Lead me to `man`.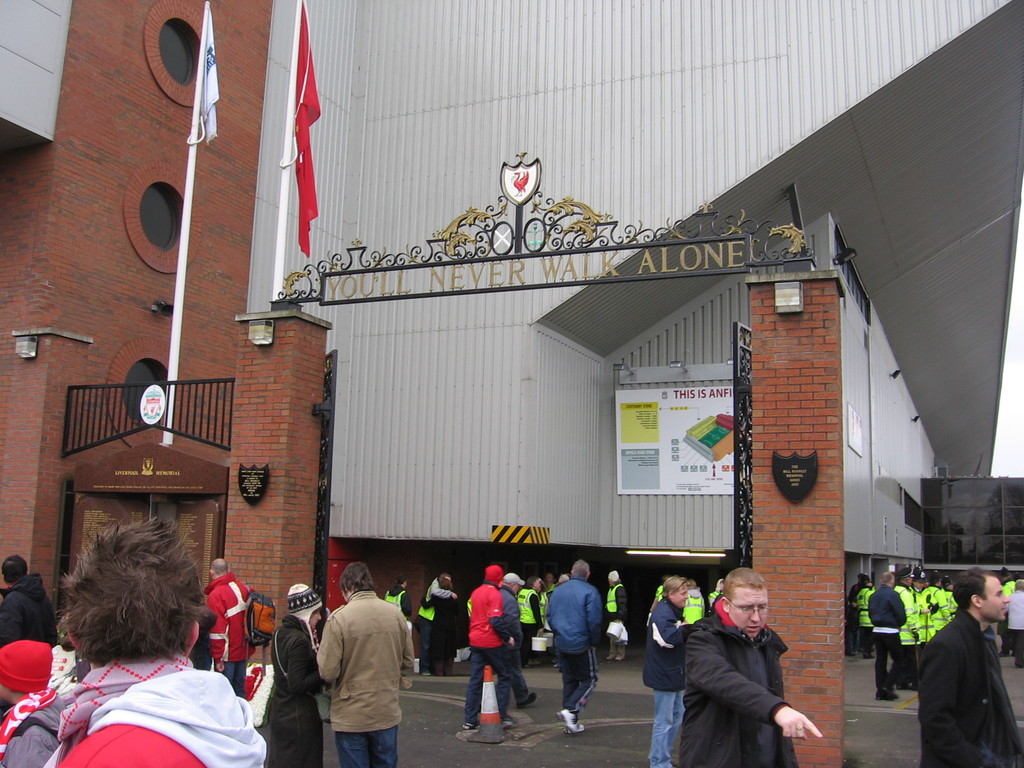
Lead to 604 568 632 658.
